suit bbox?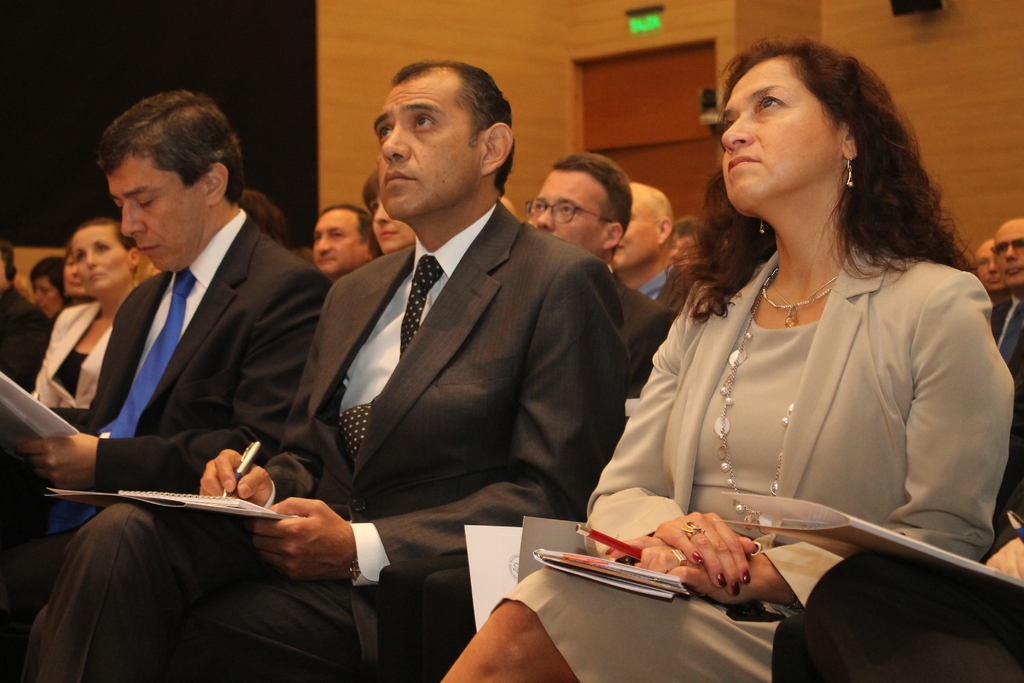
(992, 292, 1023, 388)
